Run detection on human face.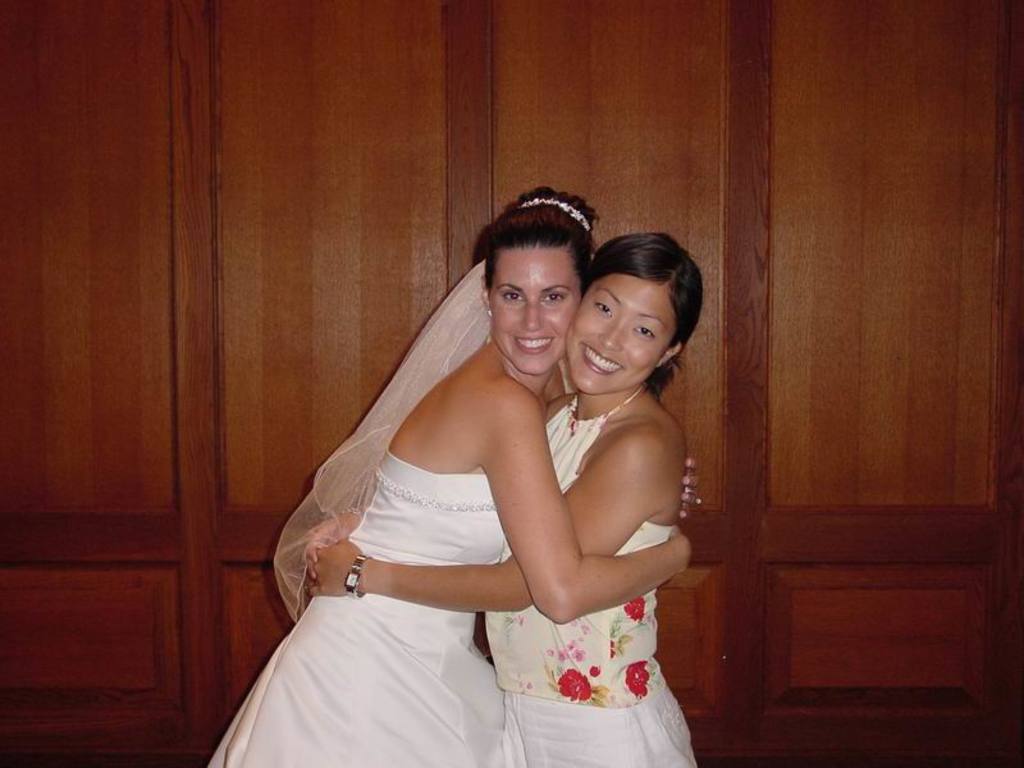
Result: rect(488, 242, 582, 376).
